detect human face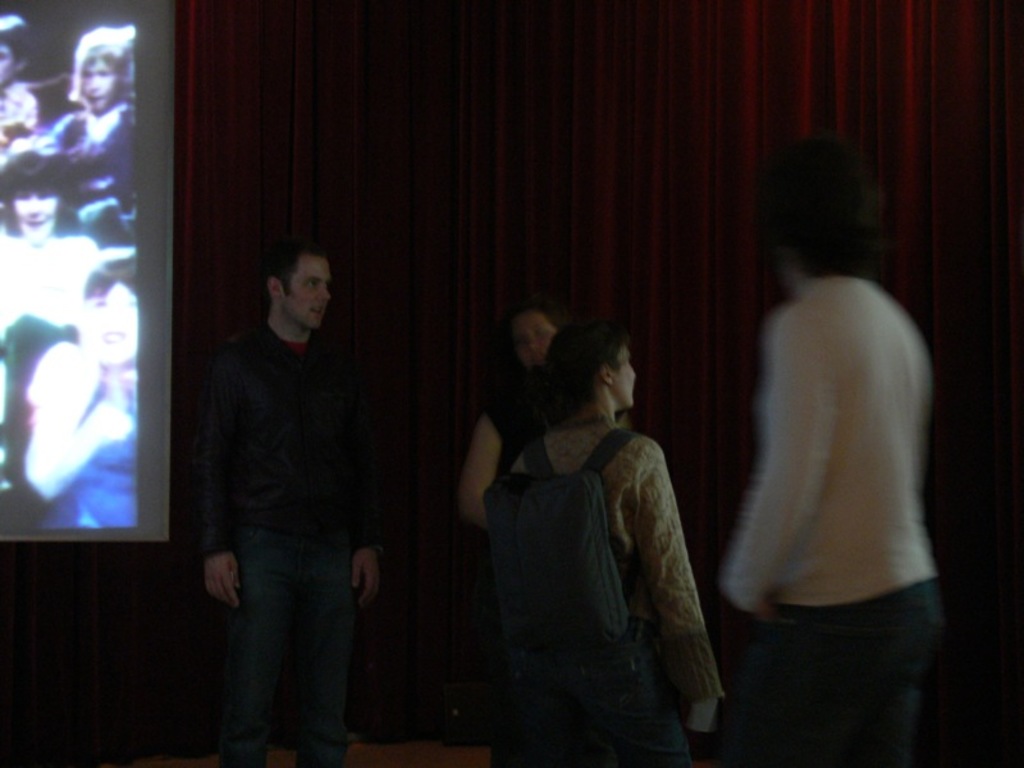
[left=518, top=317, right=553, bottom=364]
